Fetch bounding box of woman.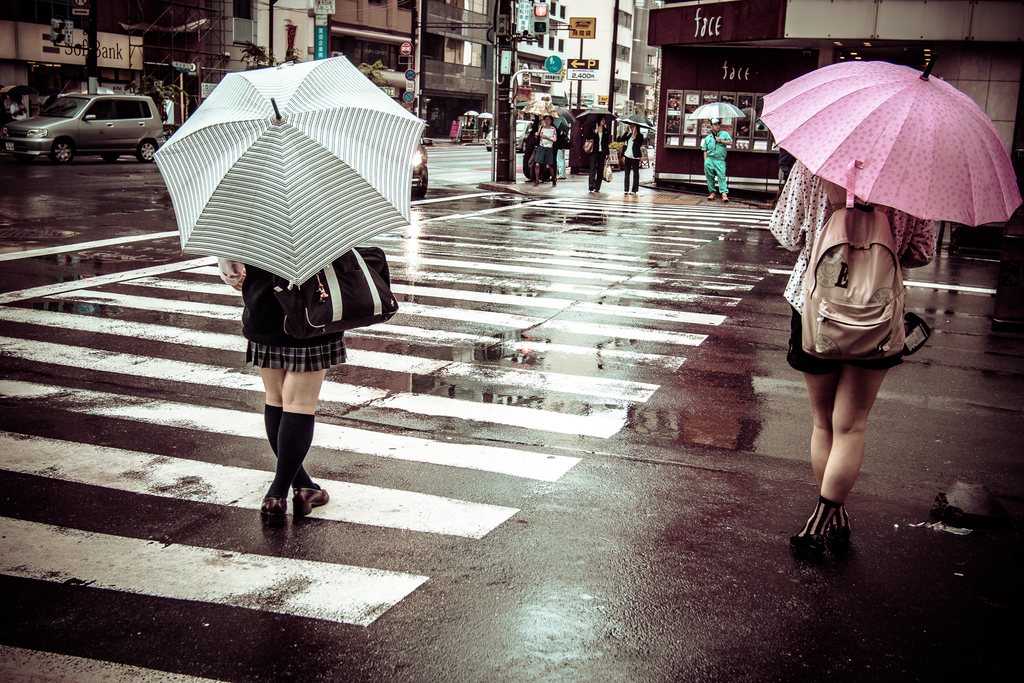
Bbox: <region>531, 117, 560, 187</region>.
